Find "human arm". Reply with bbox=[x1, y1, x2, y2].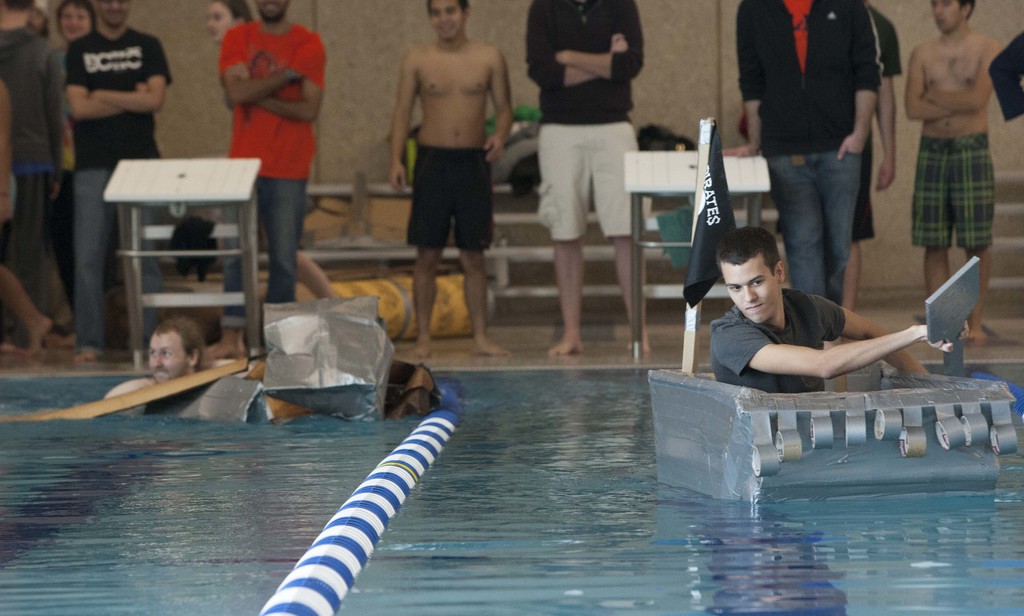
bbox=[554, 0, 646, 84].
